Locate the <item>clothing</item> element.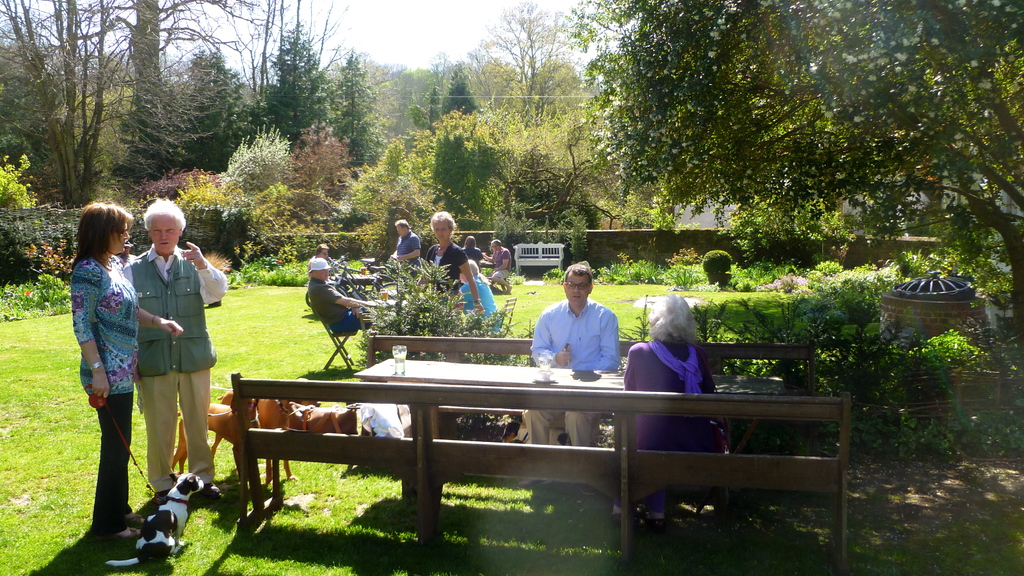
Element bbox: 620, 333, 724, 514.
